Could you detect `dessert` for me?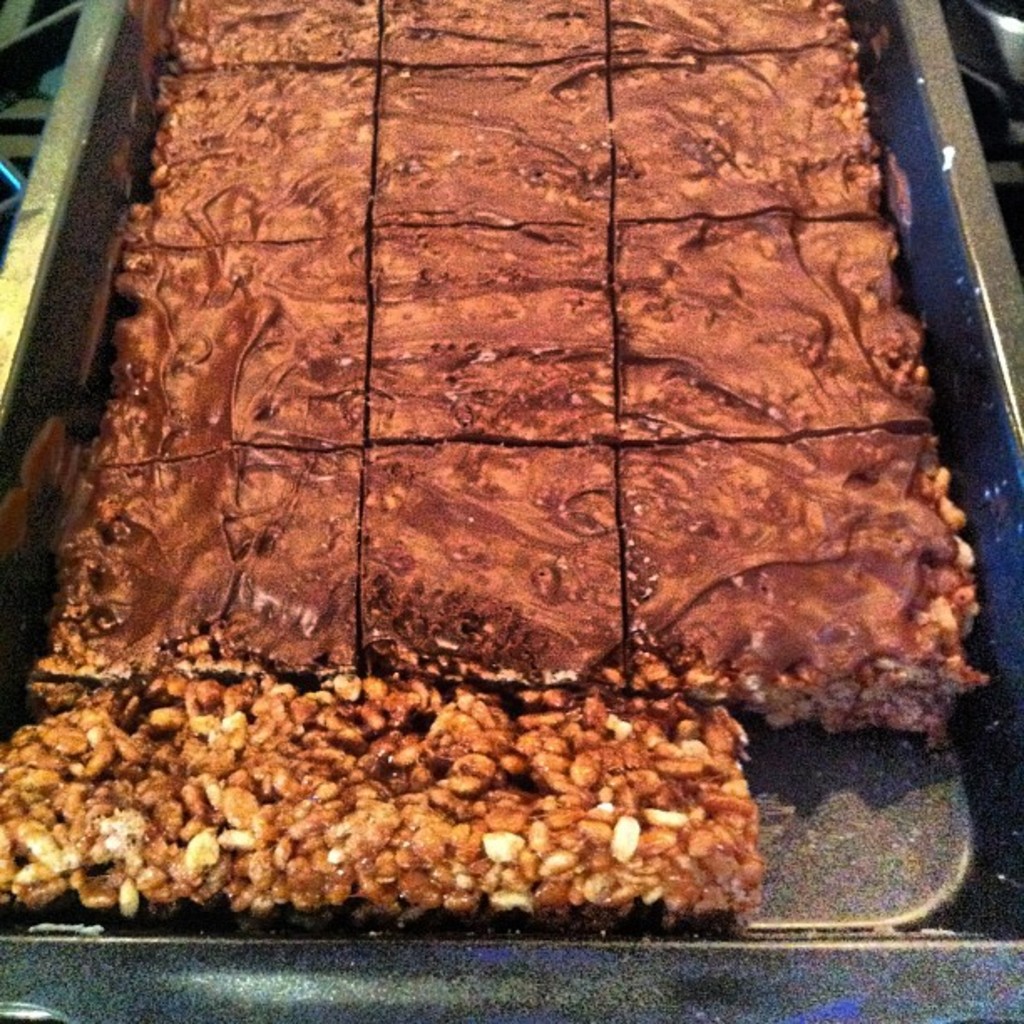
Detection result: pyautogui.locateOnScreen(606, 437, 959, 726).
